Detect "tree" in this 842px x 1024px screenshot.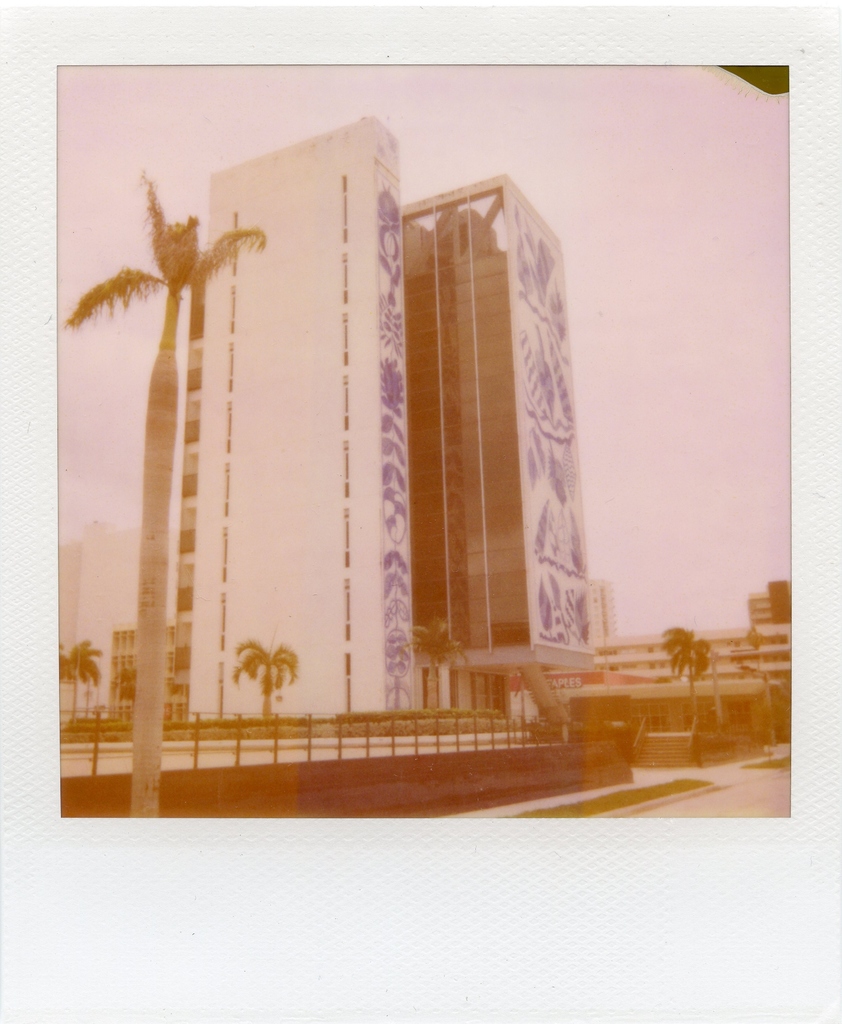
Detection: bbox=[111, 668, 139, 729].
